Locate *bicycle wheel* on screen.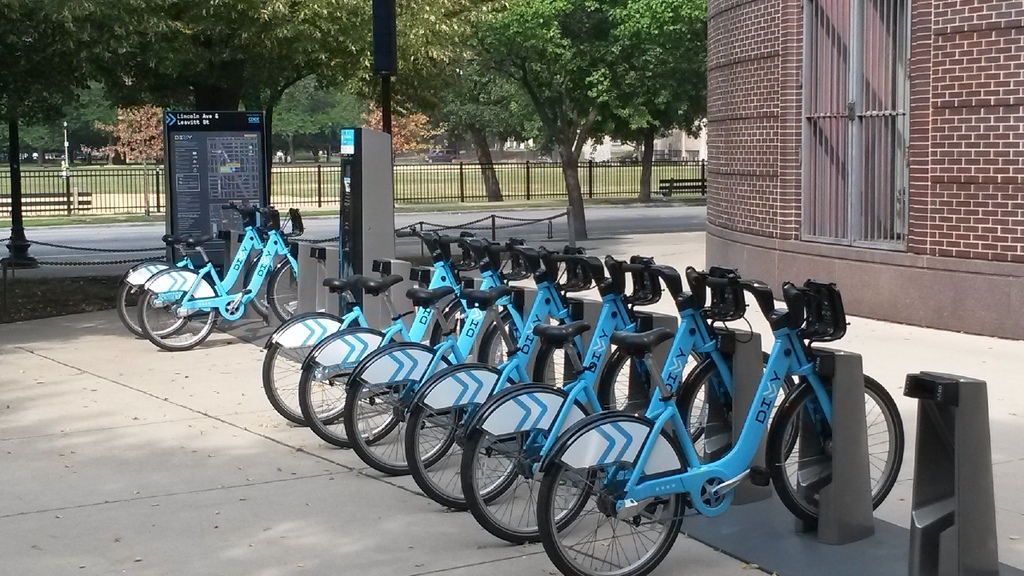
On screen at region(460, 436, 594, 542).
